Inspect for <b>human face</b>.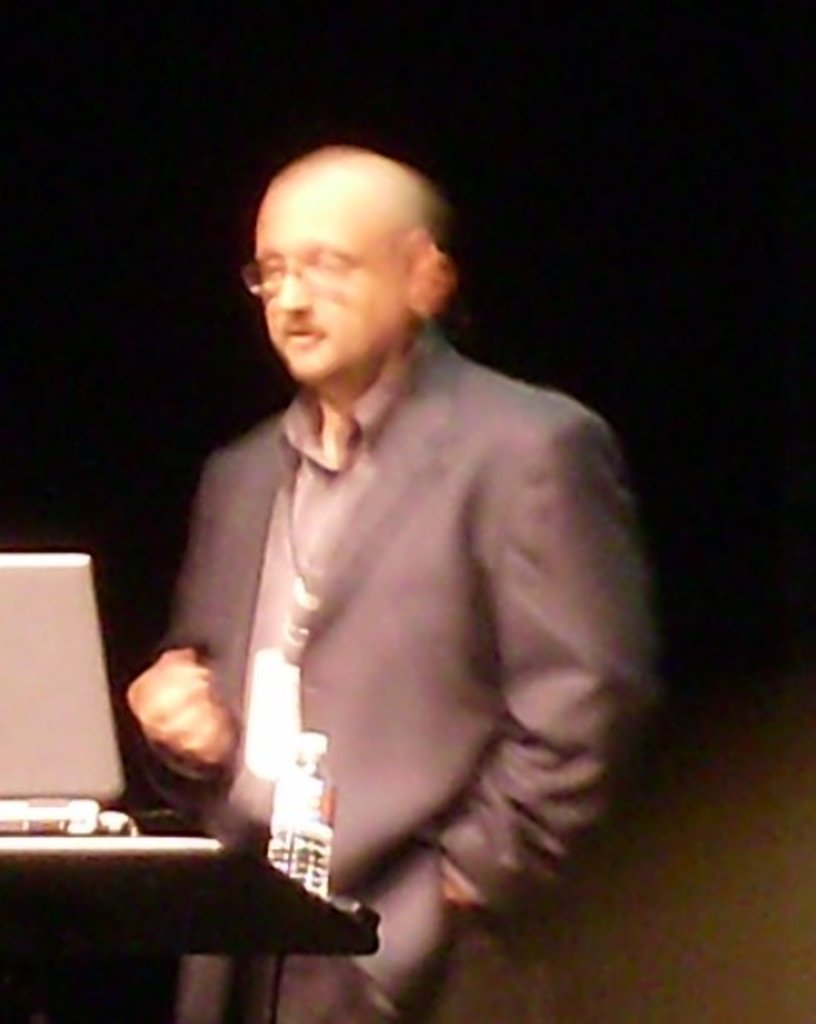
Inspection: {"x1": 255, "y1": 170, "x2": 401, "y2": 388}.
